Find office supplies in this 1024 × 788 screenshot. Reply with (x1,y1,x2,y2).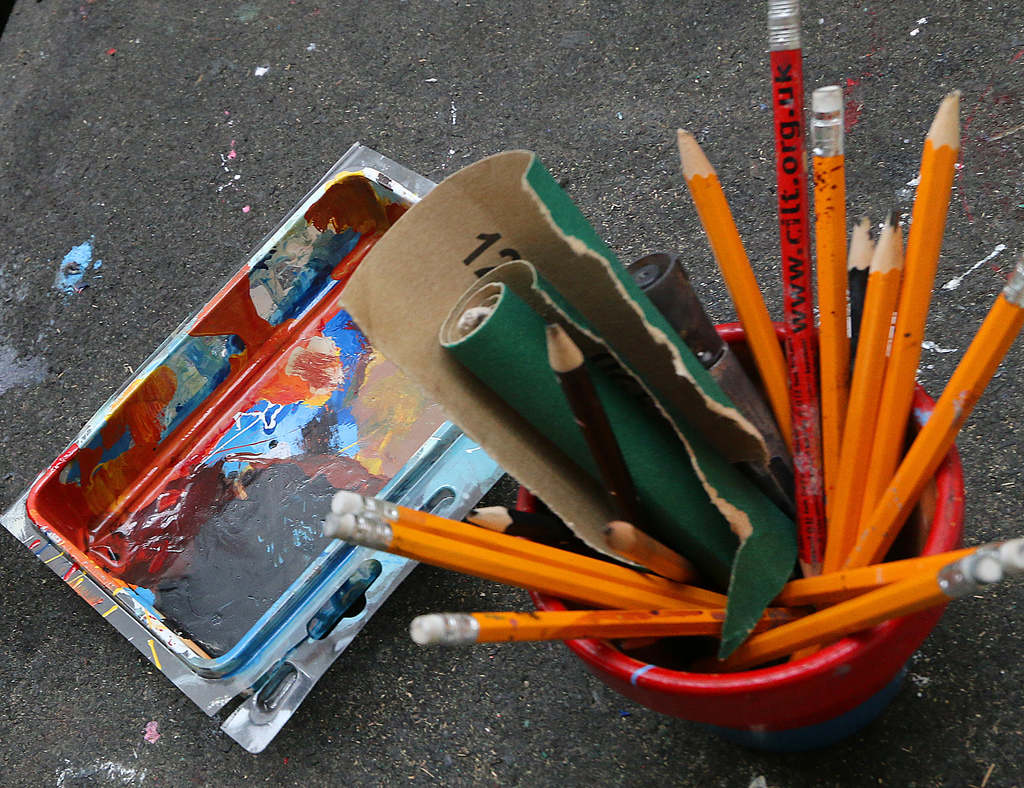
(323,497,726,608).
